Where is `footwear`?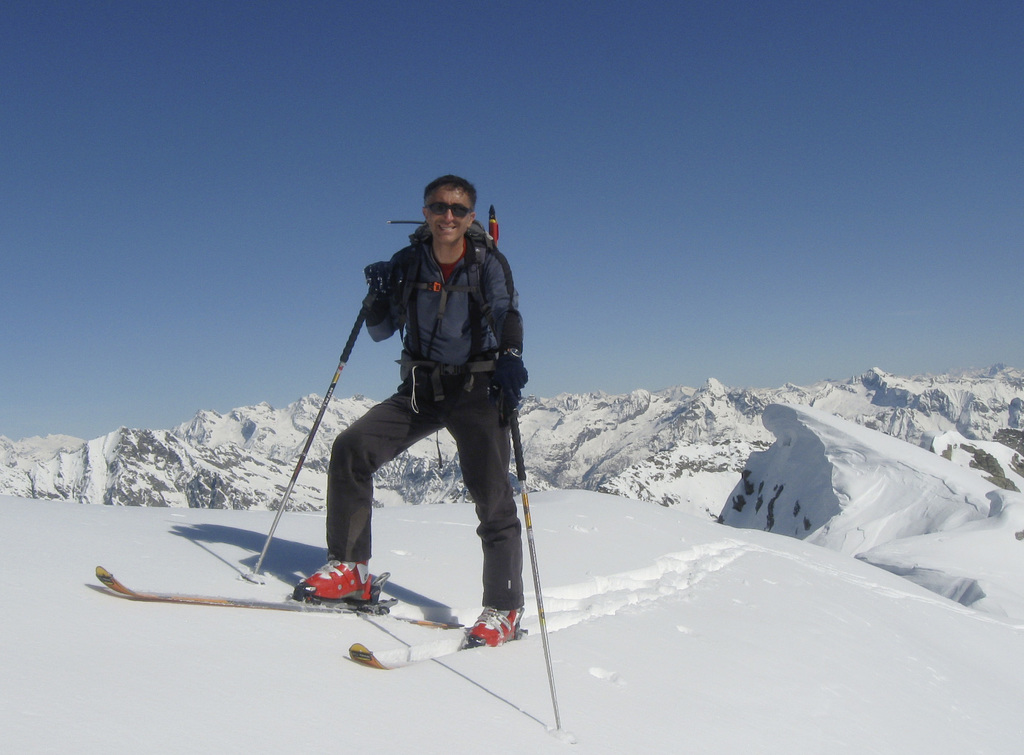
290:555:369:610.
